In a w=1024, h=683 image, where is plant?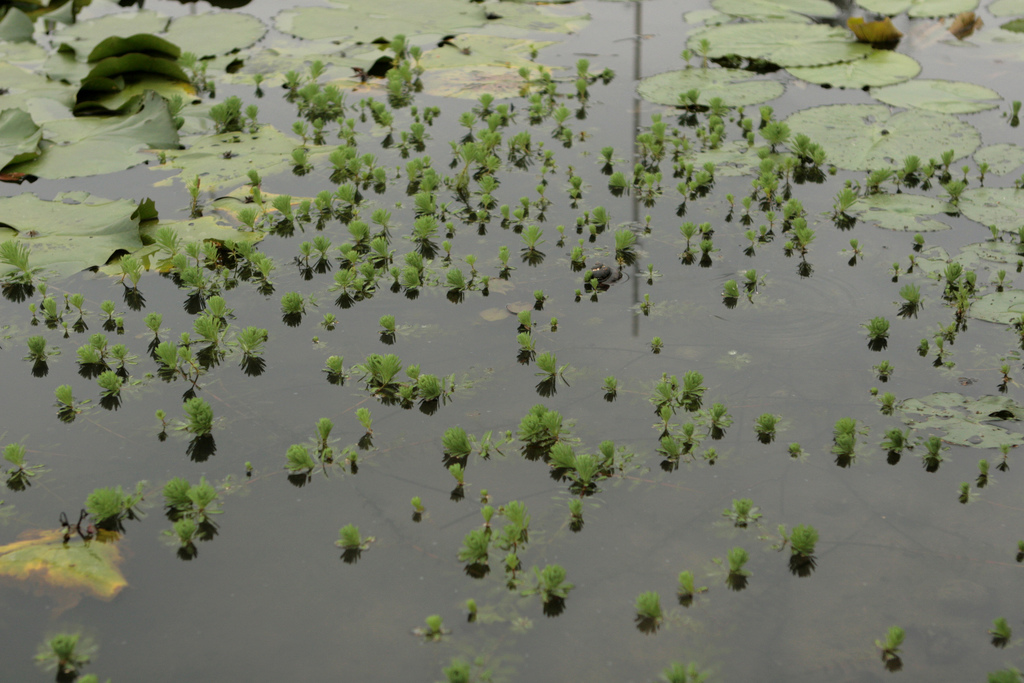
left=781, top=204, right=808, bottom=257.
